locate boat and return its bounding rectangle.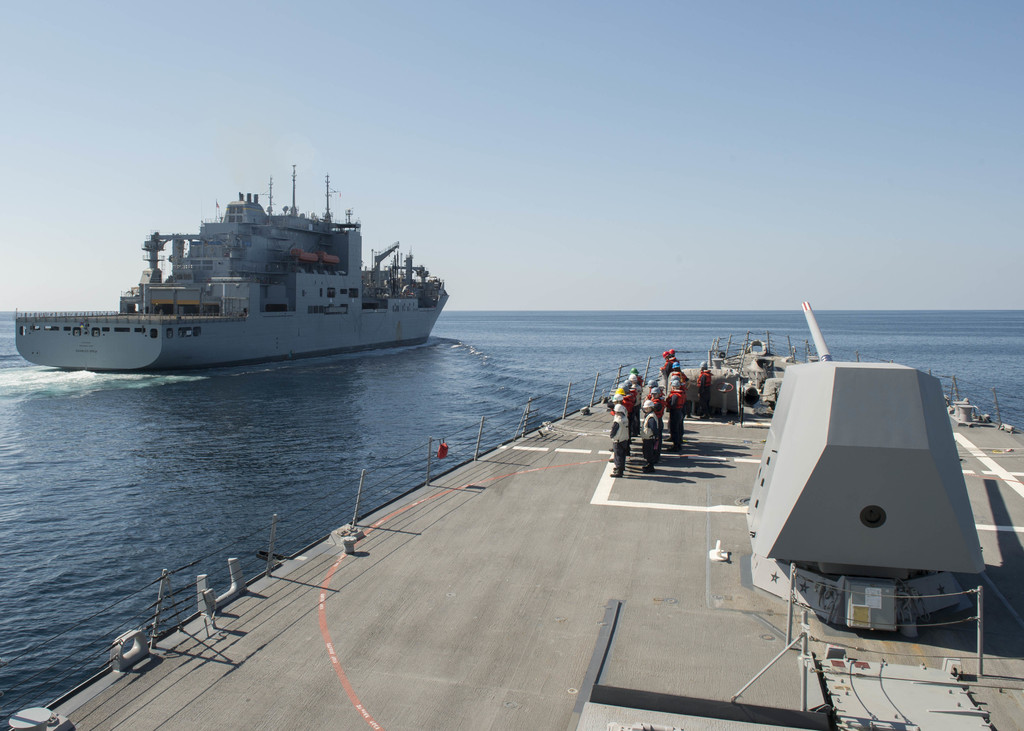
bbox=(17, 167, 502, 367).
